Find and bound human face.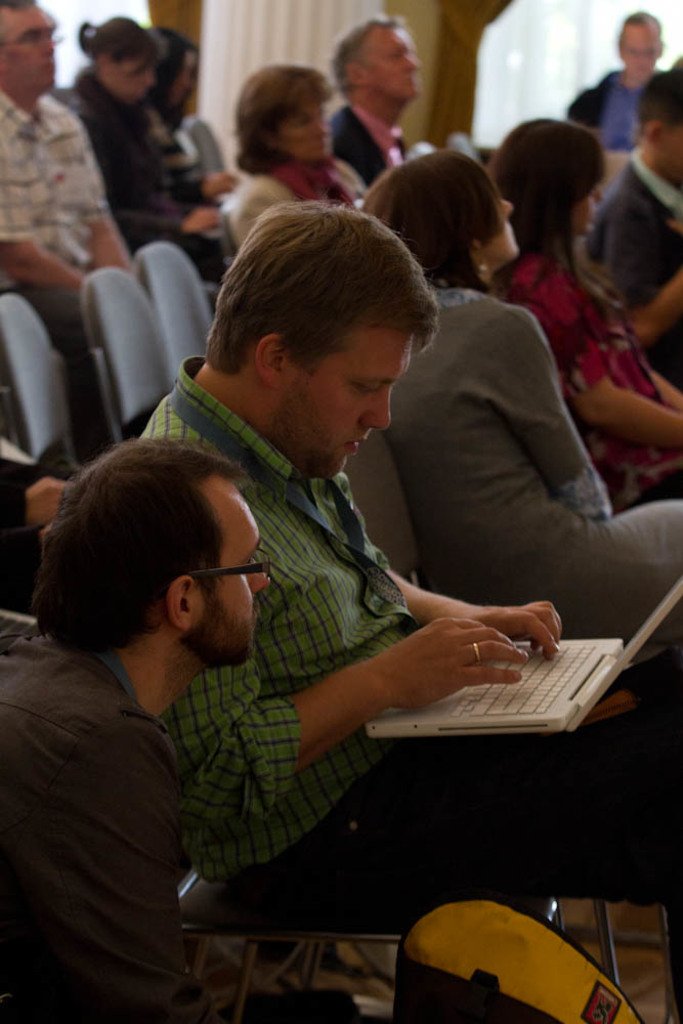
Bound: [left=622, top=23, right=658, bottom=77].
